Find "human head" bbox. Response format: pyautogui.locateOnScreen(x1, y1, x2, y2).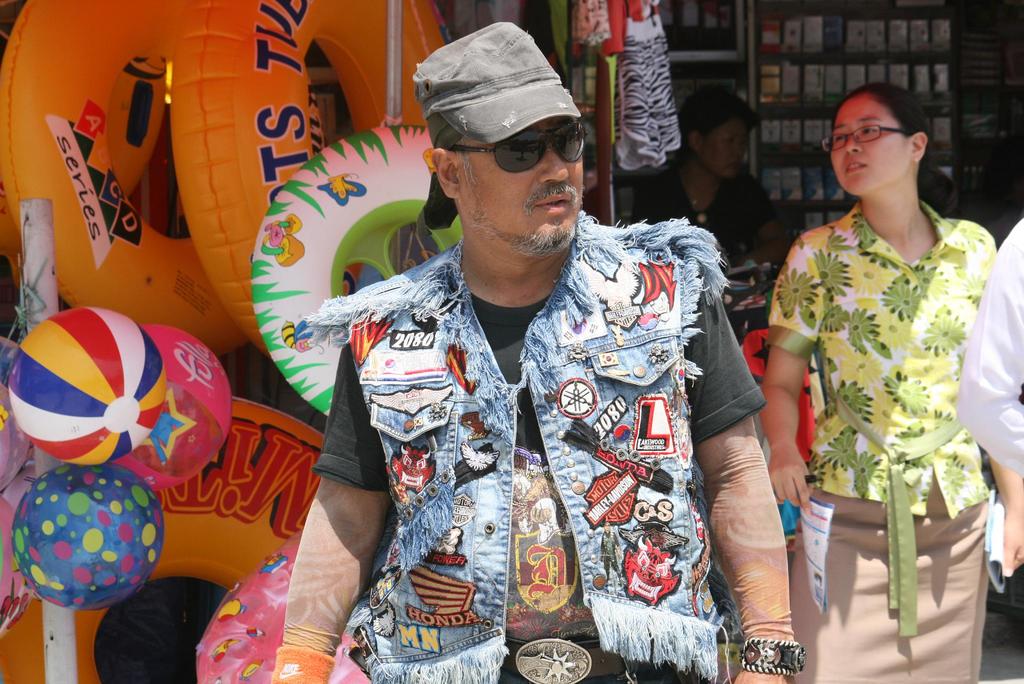
pyautogui.locateOnScreen(410, 17, 610, 257).
